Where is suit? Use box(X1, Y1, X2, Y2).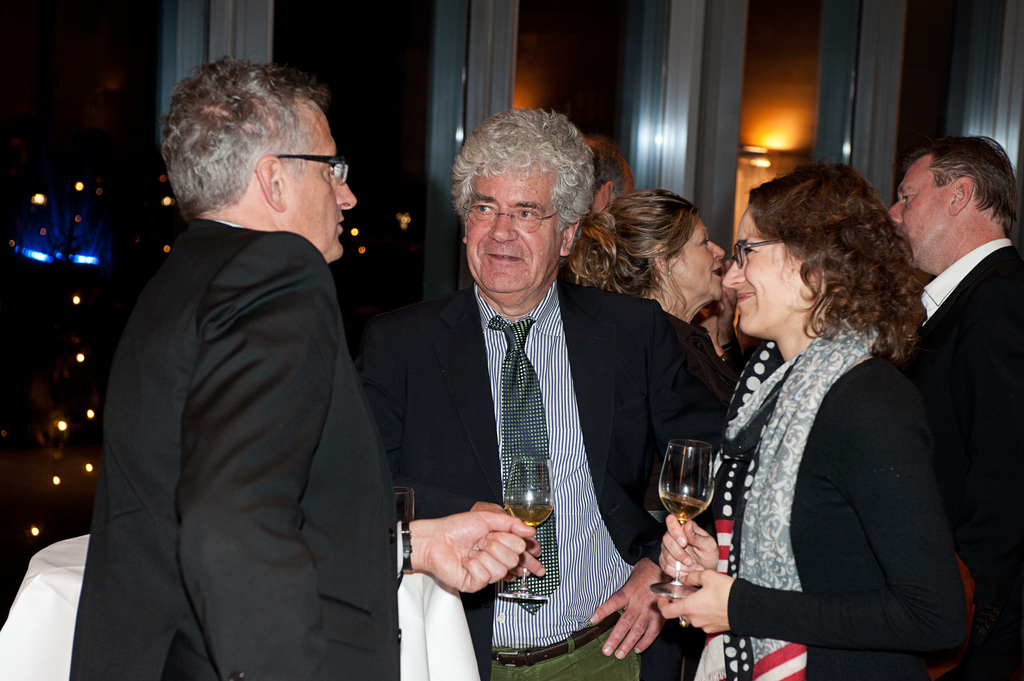
box(360, 283, 717, 680).
